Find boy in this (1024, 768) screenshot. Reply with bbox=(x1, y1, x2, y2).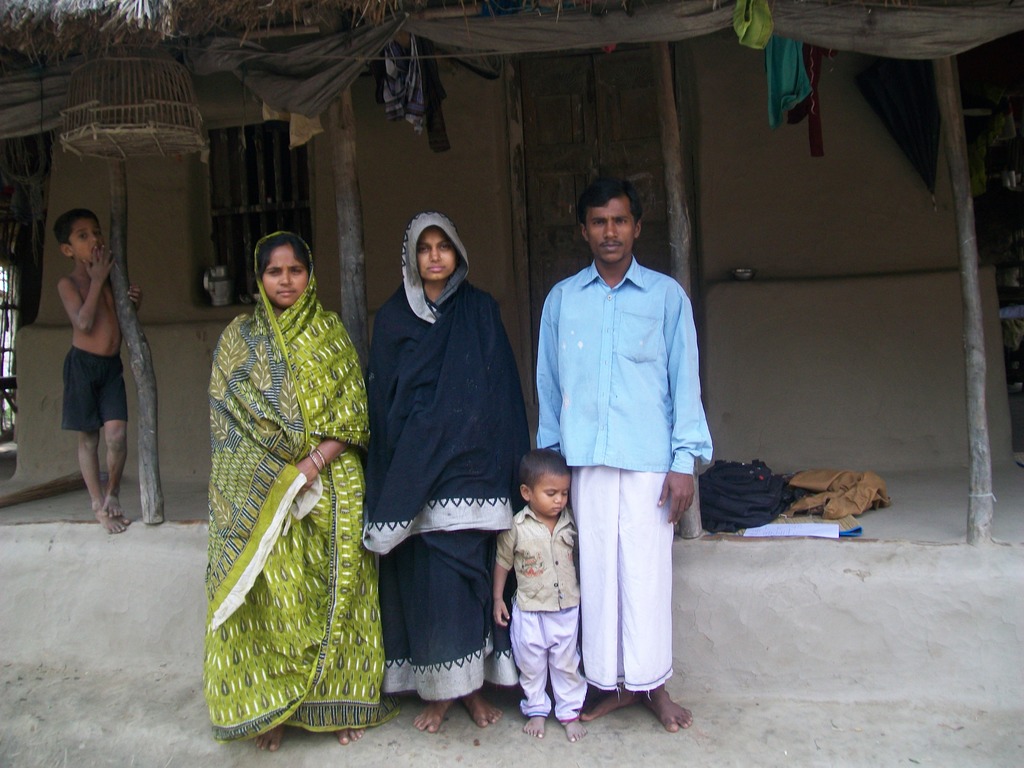
bbox=(54, 208, 140, 532).
